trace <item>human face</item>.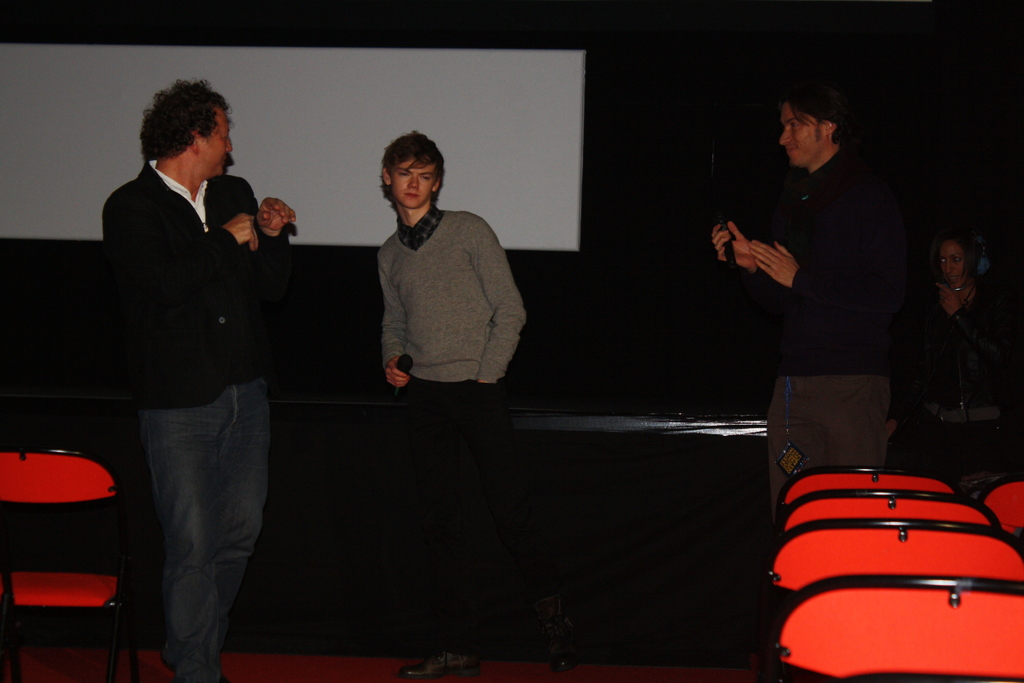
Traced to Rect(778, 104, 828, 162).
